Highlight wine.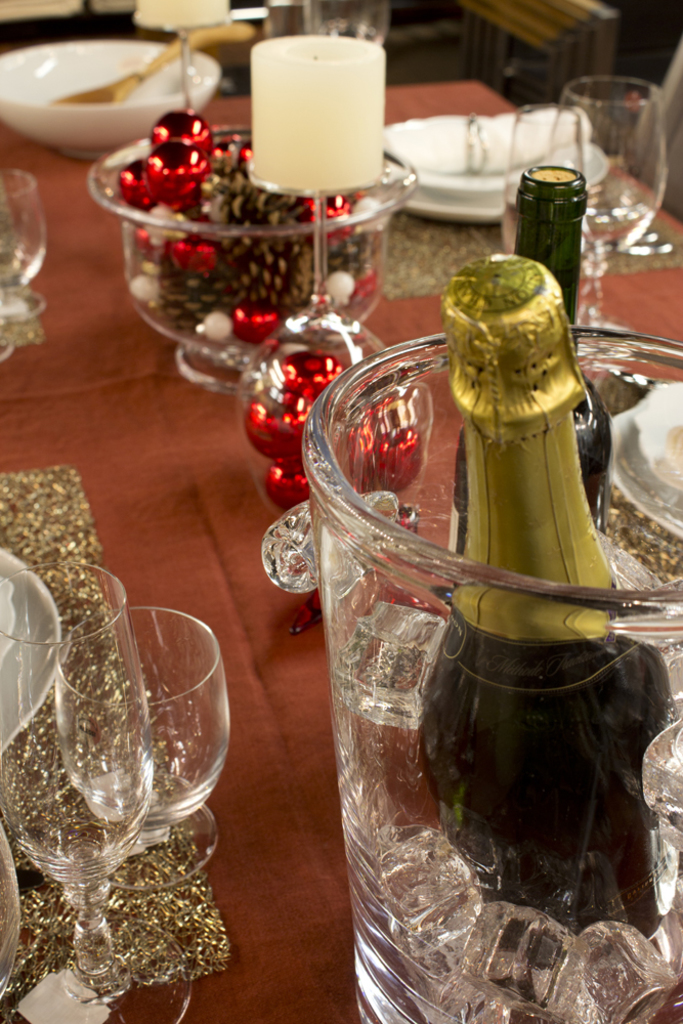
Highlighted region: region(449, 163, 609, 561).
